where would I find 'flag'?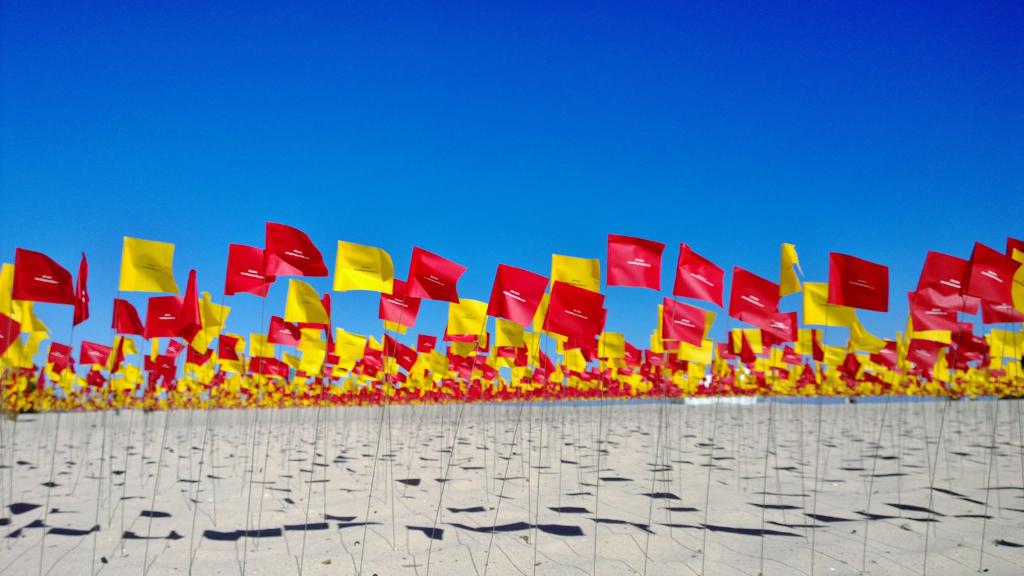
At pyautogui.locateOnScreen(215, 243, 278, 293).
